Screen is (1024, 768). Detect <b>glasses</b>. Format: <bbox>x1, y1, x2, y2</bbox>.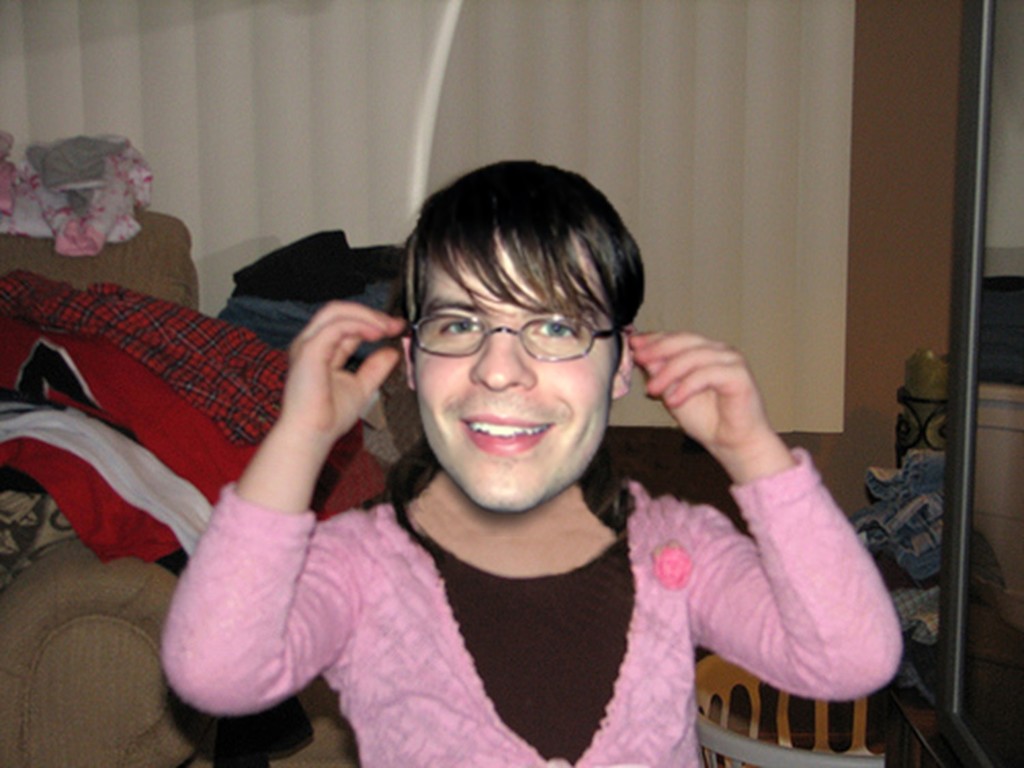
<bbox>406, 316, 631, 362</bbox>.
